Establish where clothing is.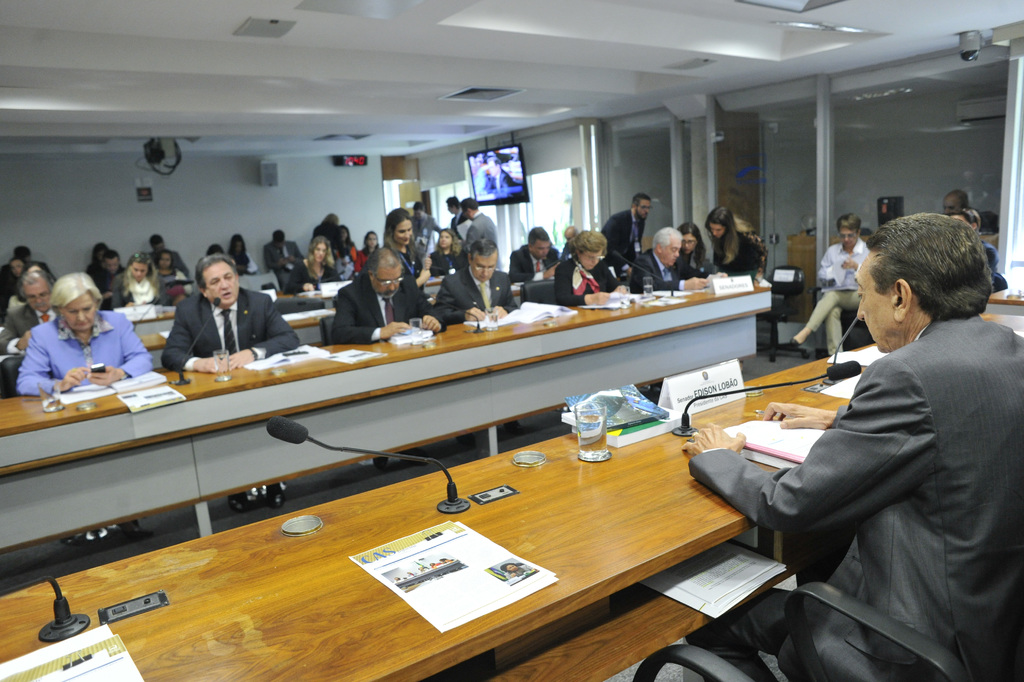
Established at (15,305,152,399).
